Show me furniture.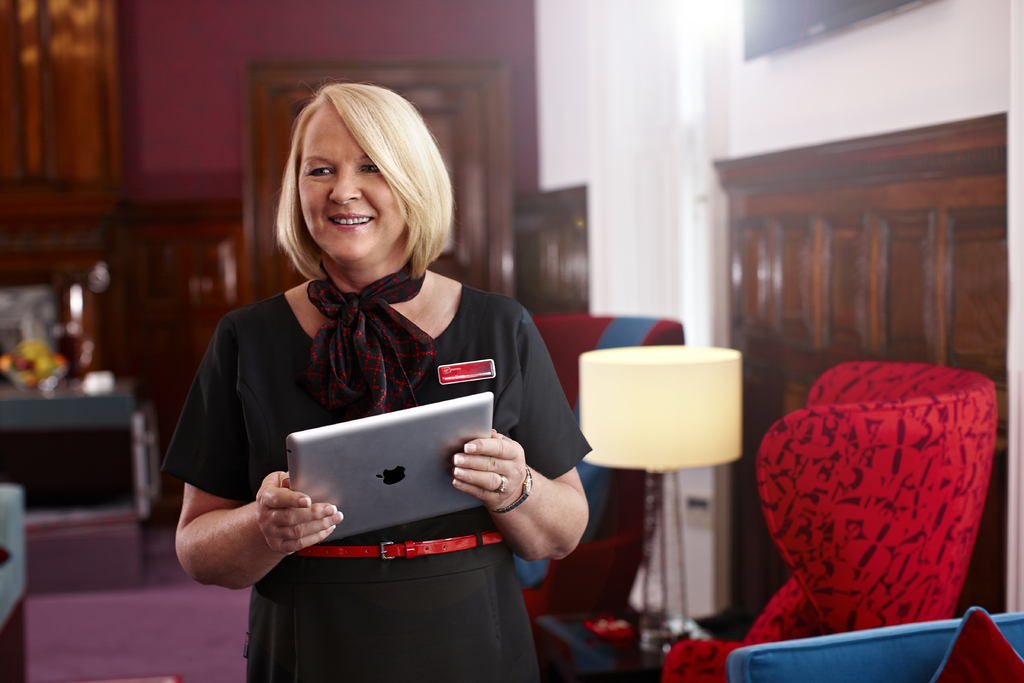
furniture is here: <region>536, 598, 746, 682</region>.
